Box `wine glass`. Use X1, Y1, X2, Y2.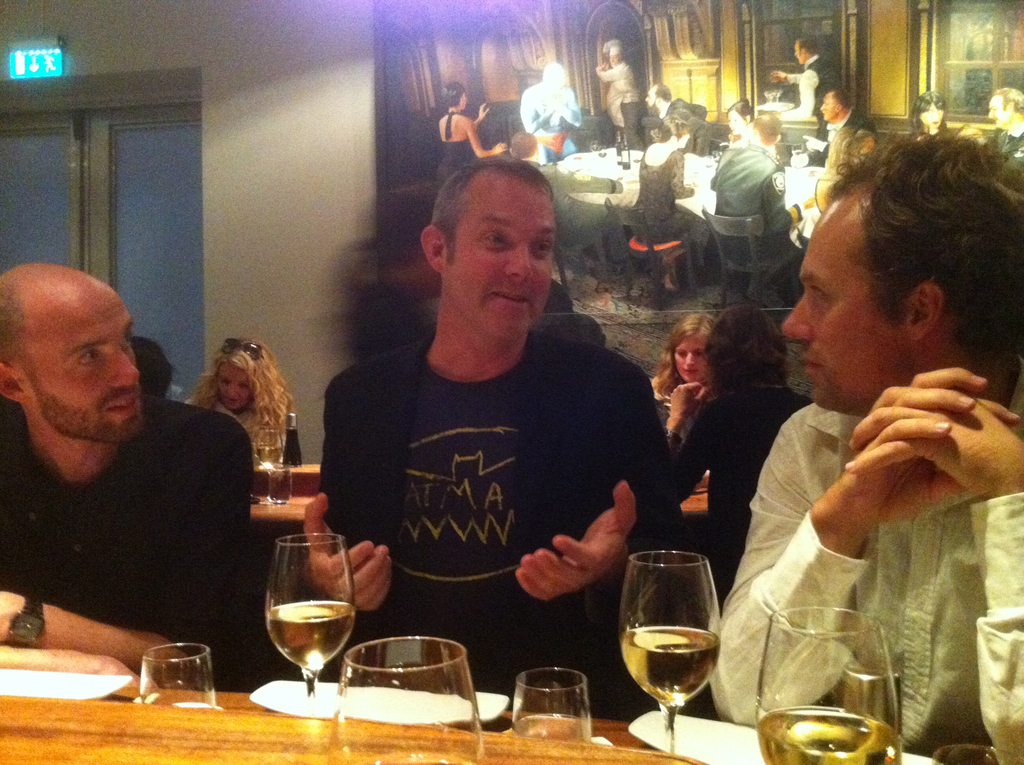
511, 667, 594, 744.
